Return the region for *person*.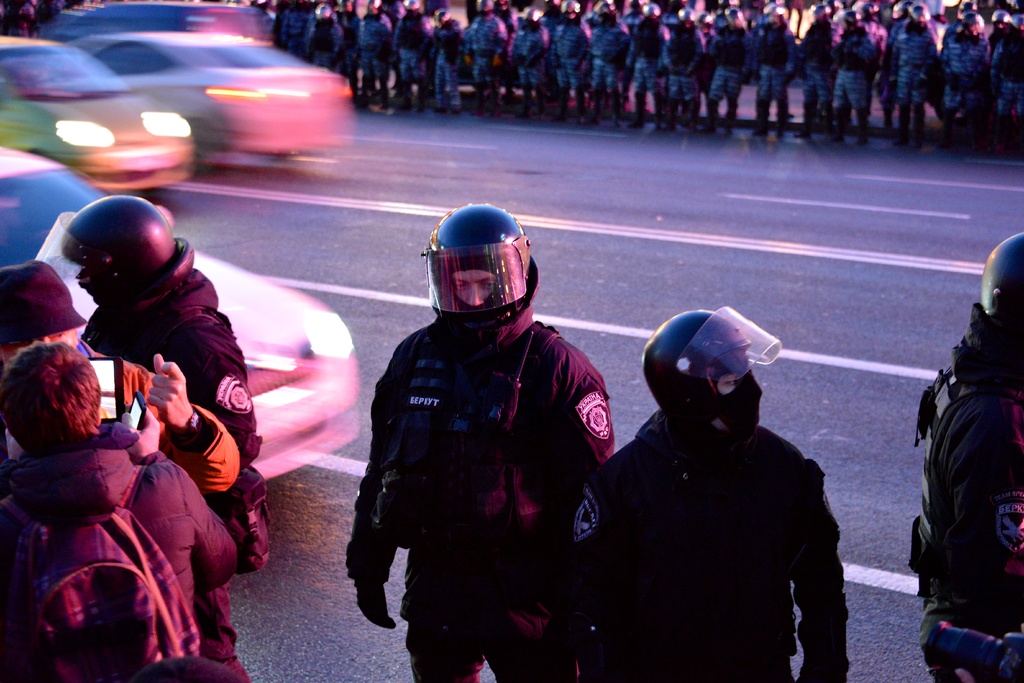
0, 343, 212, 682.
